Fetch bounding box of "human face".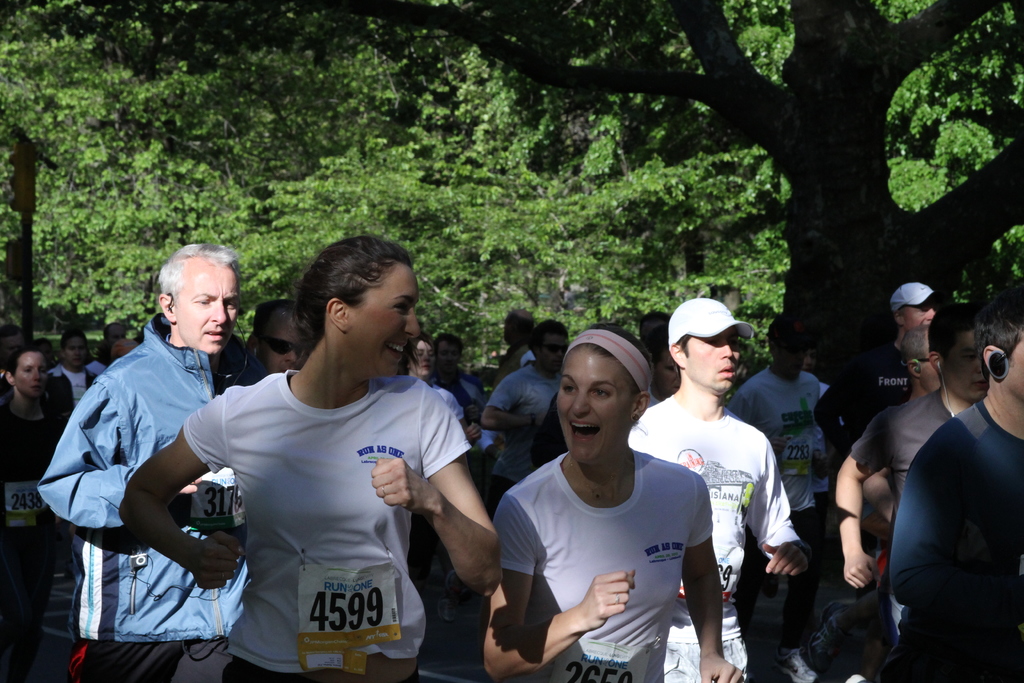
Bbox: 680/329/739/390.
